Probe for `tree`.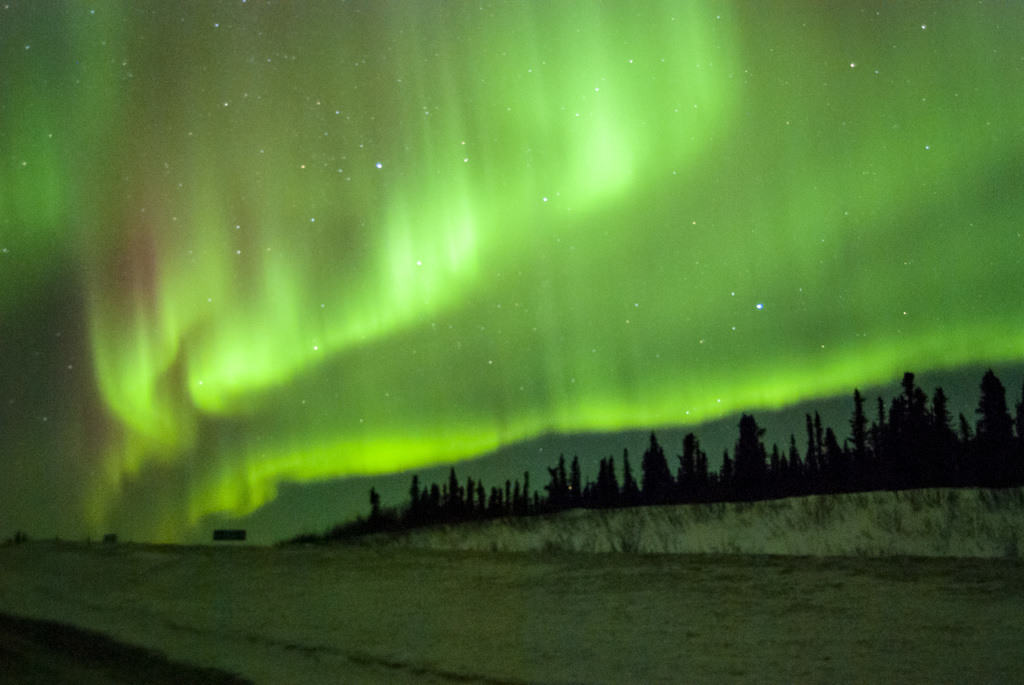
Probe result: x1=1019, y1=395, x2=1023, y2=483.
